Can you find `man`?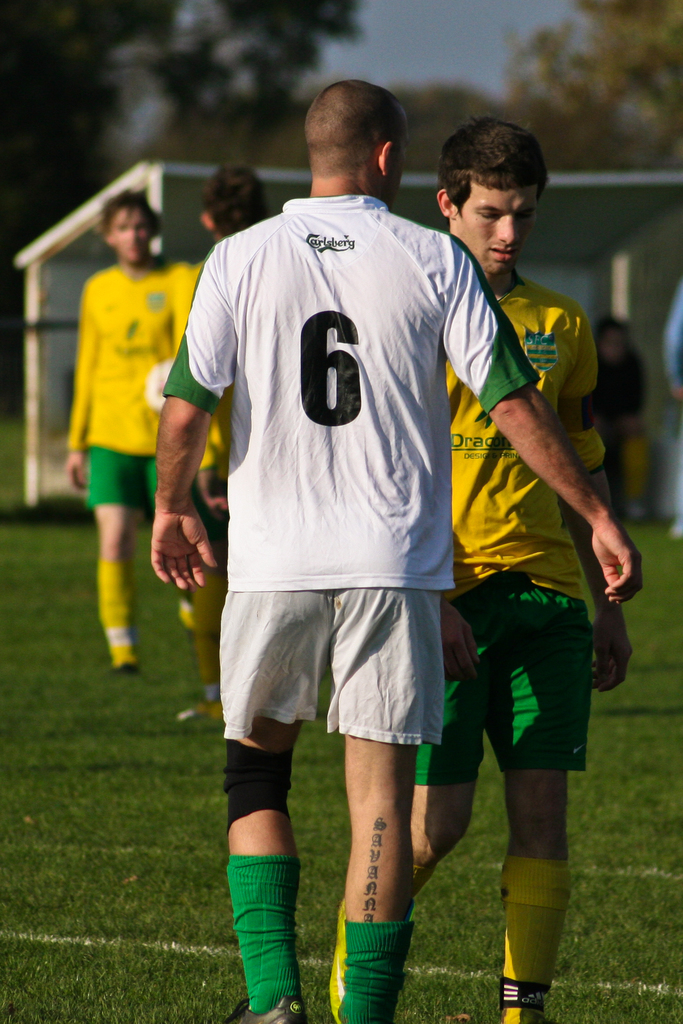
Yes, bounding box: bbox=[64, 189, 197, 678].
